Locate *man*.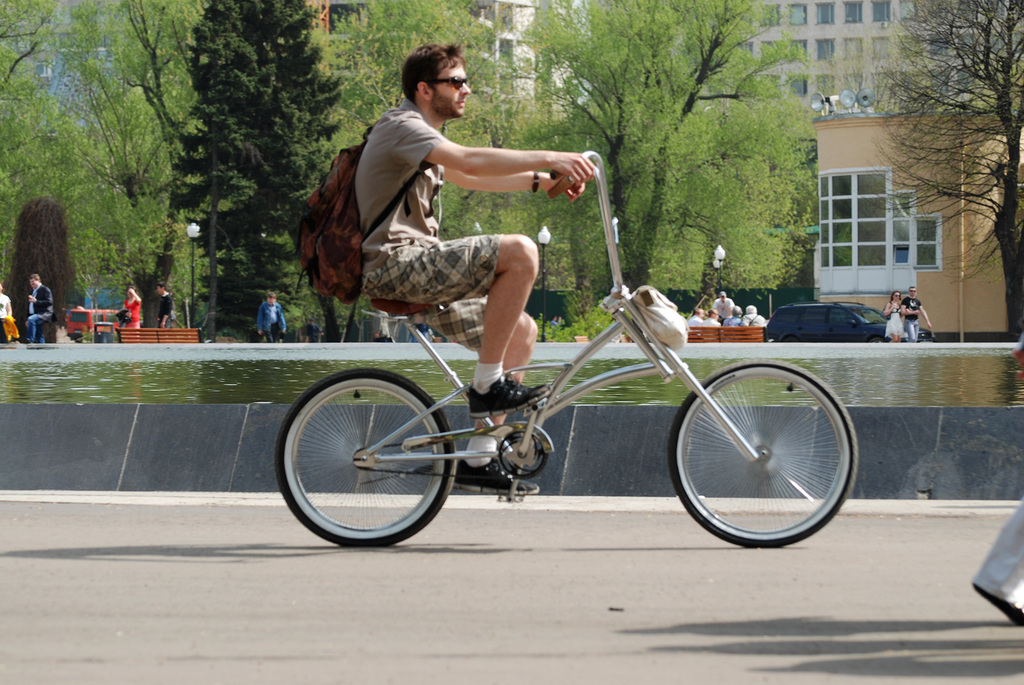
Bounding box: (699, 307, 720, 327).
